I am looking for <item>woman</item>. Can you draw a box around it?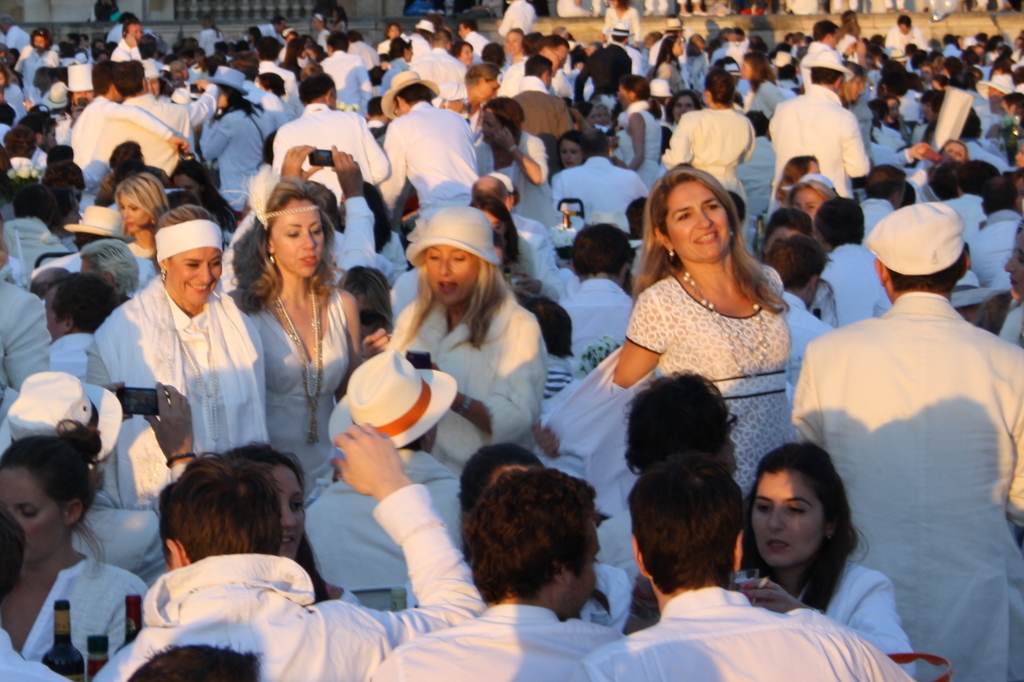
Sure, the bounding box is box(1, 367, 206, 596).
